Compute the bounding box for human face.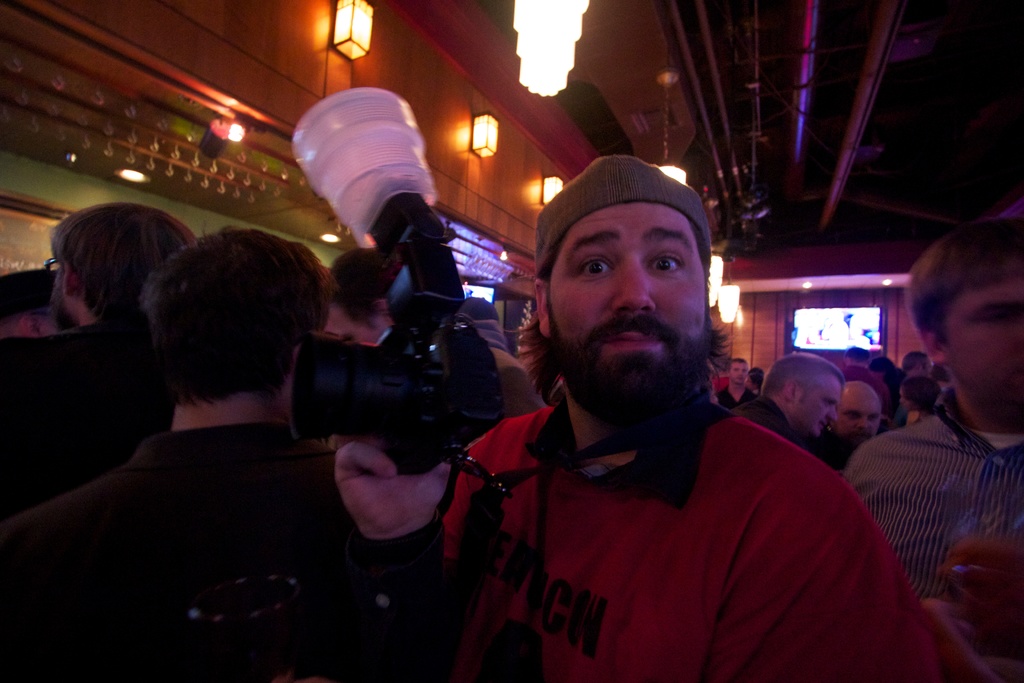
left=797, top=373, right=837, bottom=434.
